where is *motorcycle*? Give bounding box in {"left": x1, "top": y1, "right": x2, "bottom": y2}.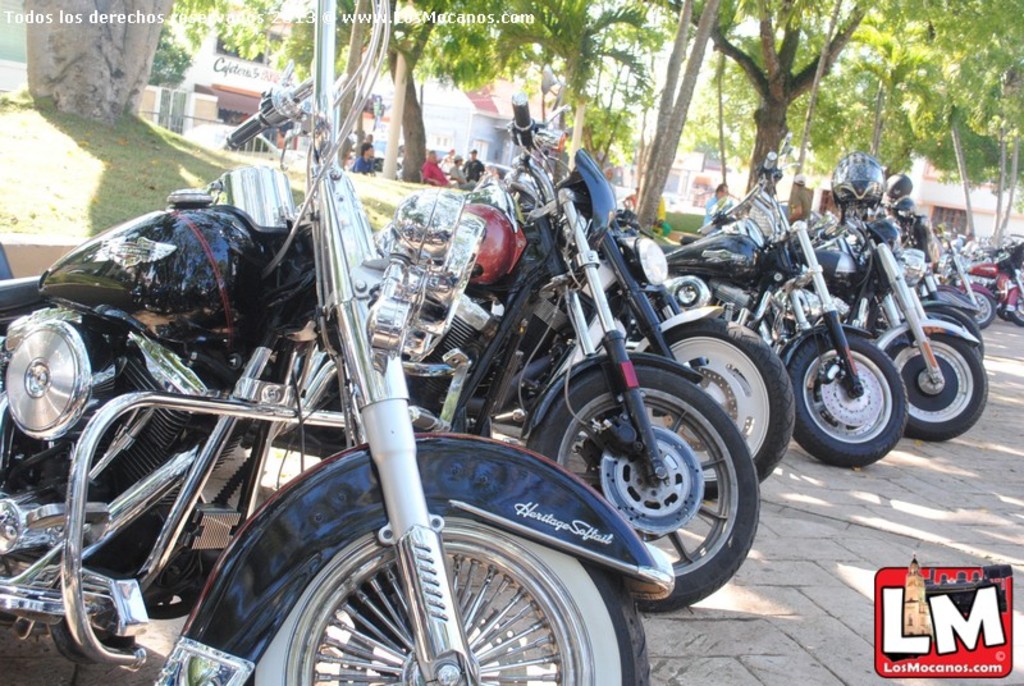
{"left": 804, "top": 203, "right": 988, "bottom": 438}.
